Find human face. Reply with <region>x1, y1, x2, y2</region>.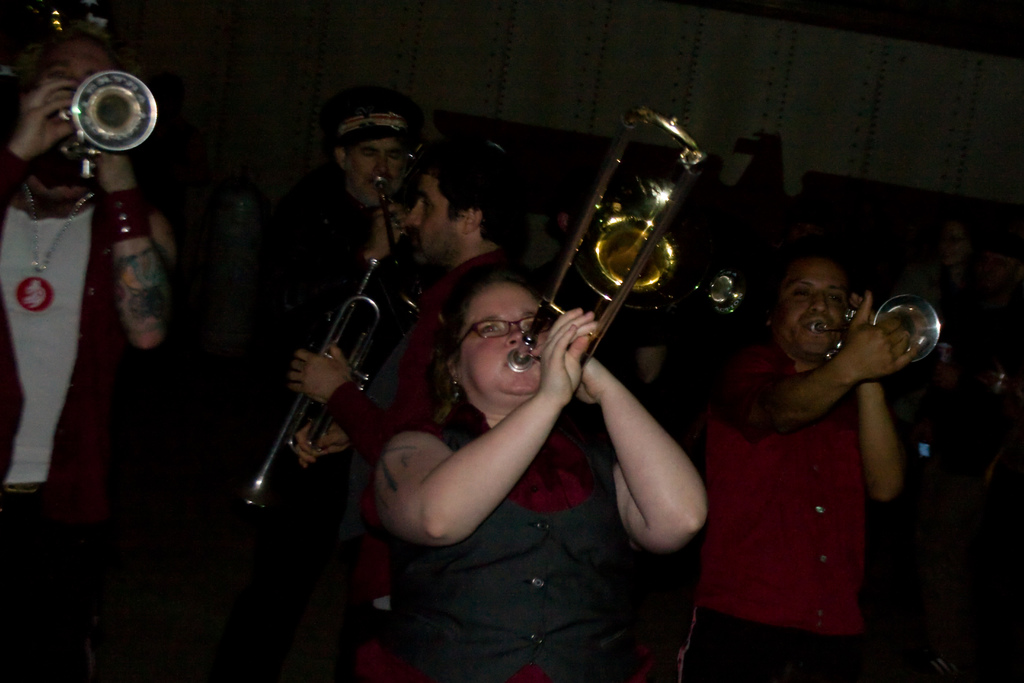
<region>460, 283, 539, 394</region>.
